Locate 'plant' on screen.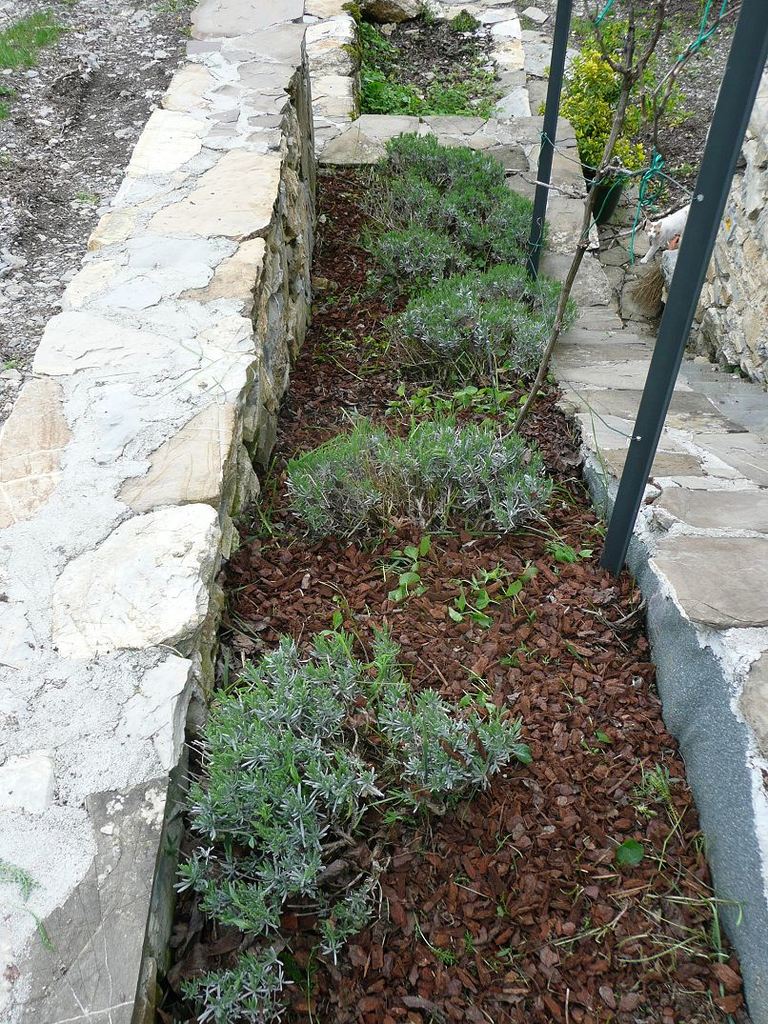
On screen at {"left": 0, "top": 10, "right": 66, "bottom": 86}.
